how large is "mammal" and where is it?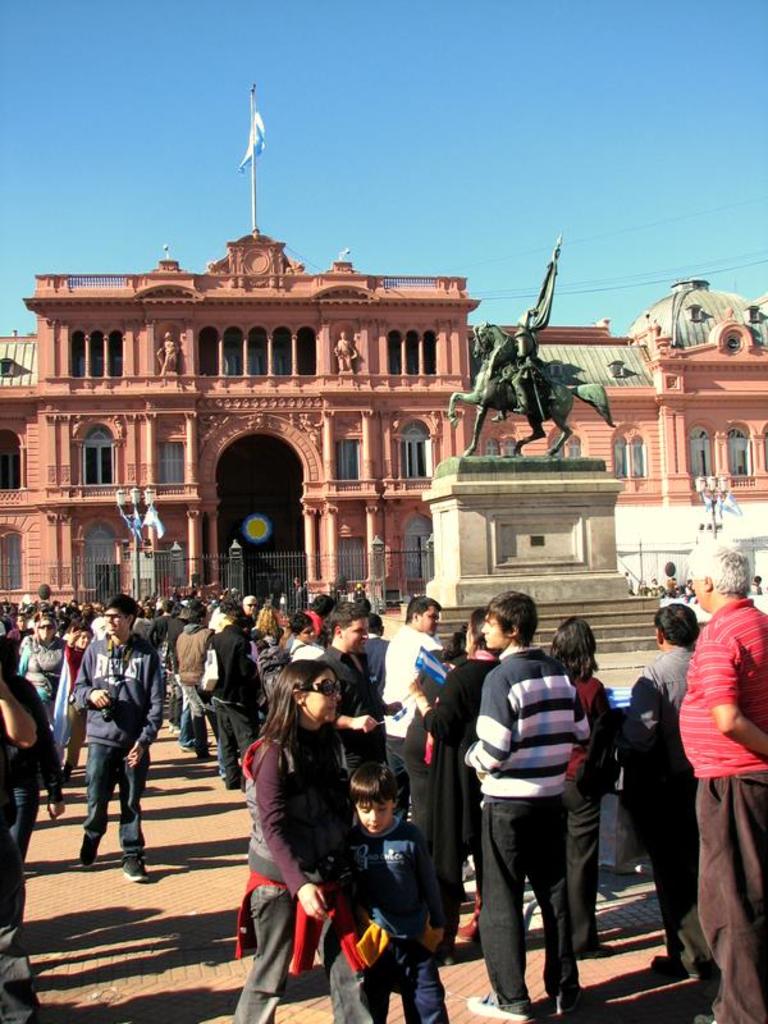
Bounding box: bbox=[378, 593, 456, 818].
